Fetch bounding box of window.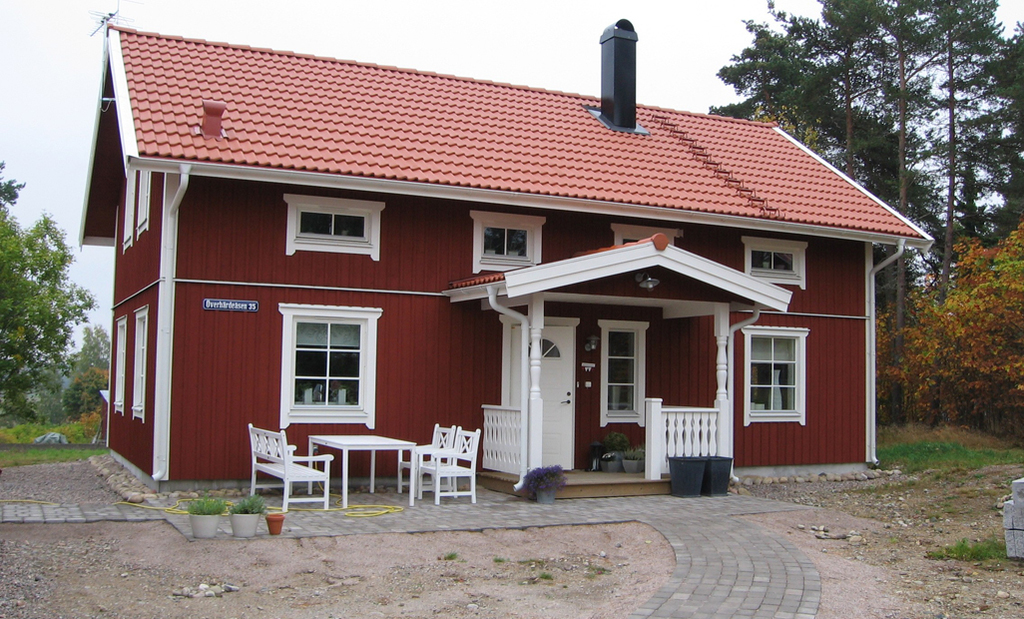
Bbox: <bbox>747, 326, 810, 428</bbox>.
